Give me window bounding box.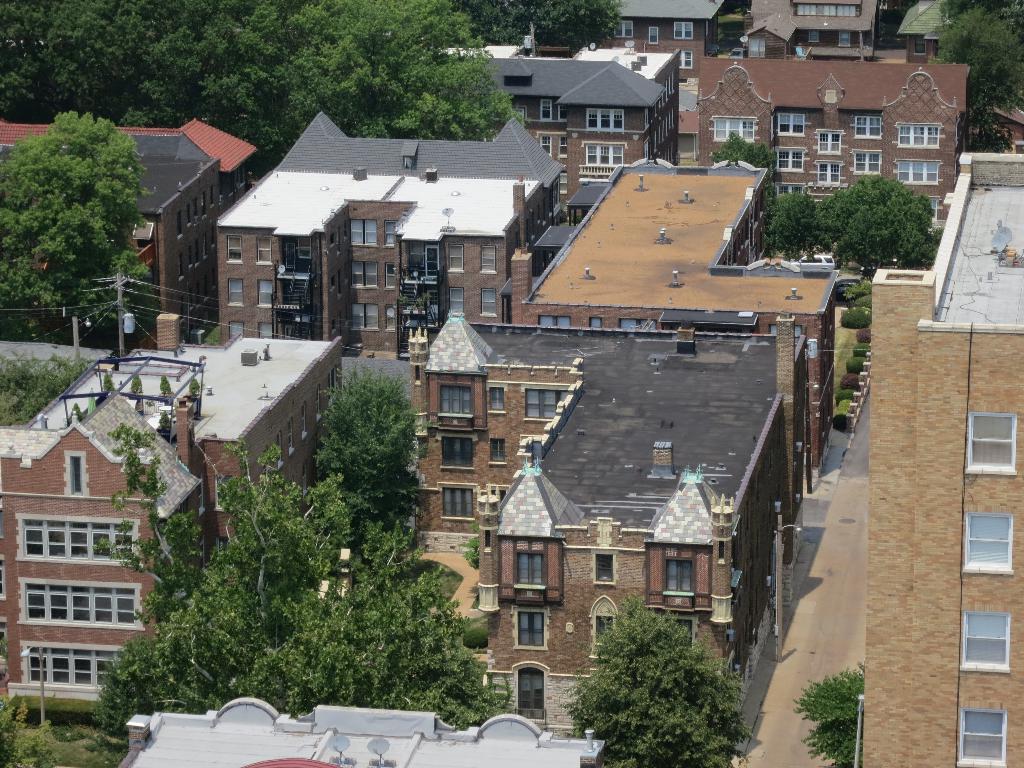
l=677, t=53, r=694, b=71.
